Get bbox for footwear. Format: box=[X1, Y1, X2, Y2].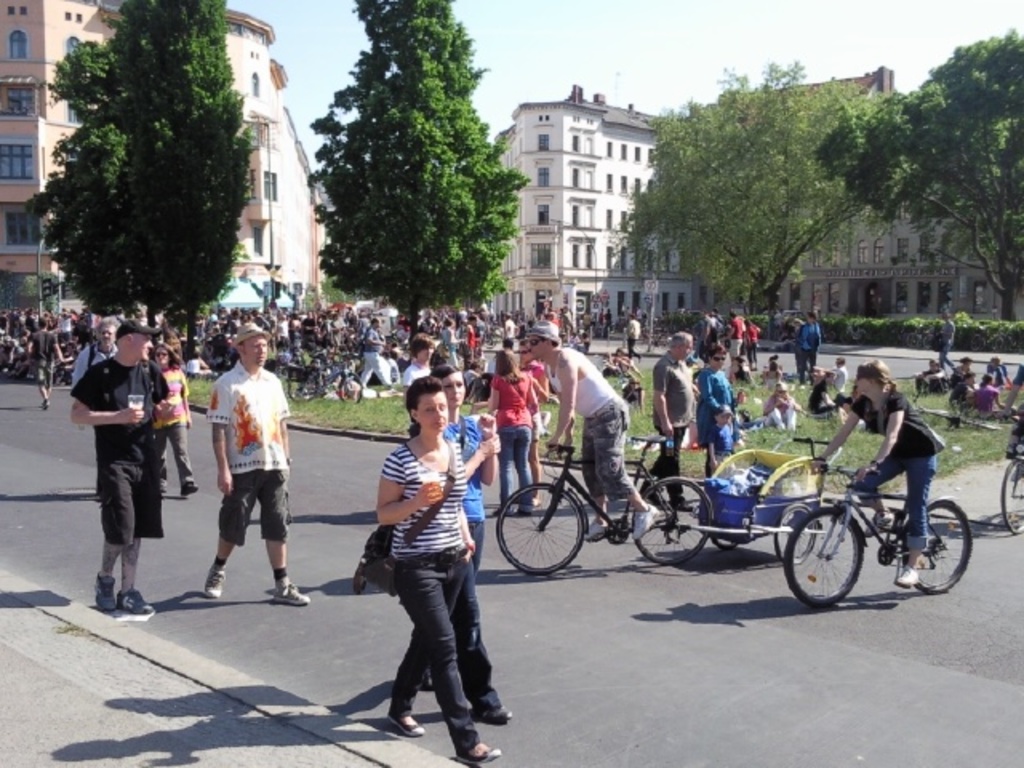
box=[582, 518, 613, 549].
